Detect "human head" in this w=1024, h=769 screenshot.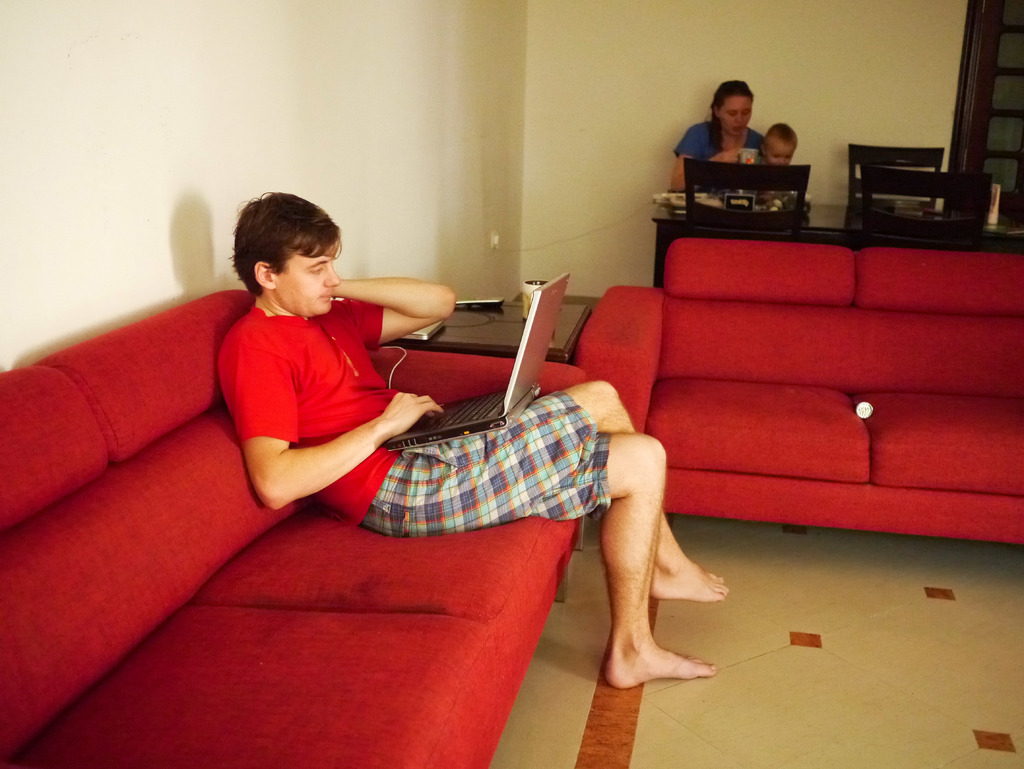
Detection: bbox(707, 77, 754, 136).
